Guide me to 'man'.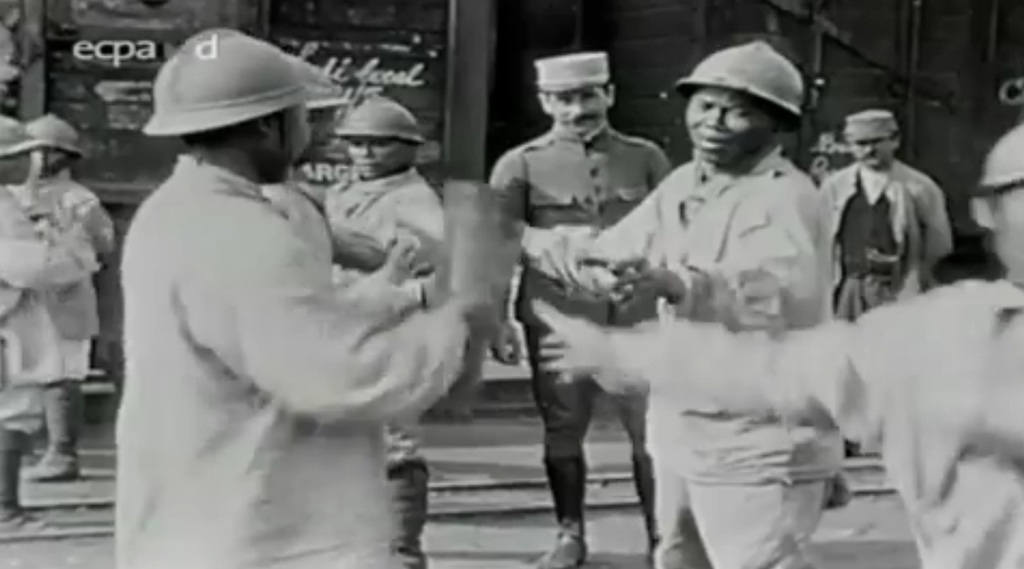
Guidance: 535/119/1023/568.
